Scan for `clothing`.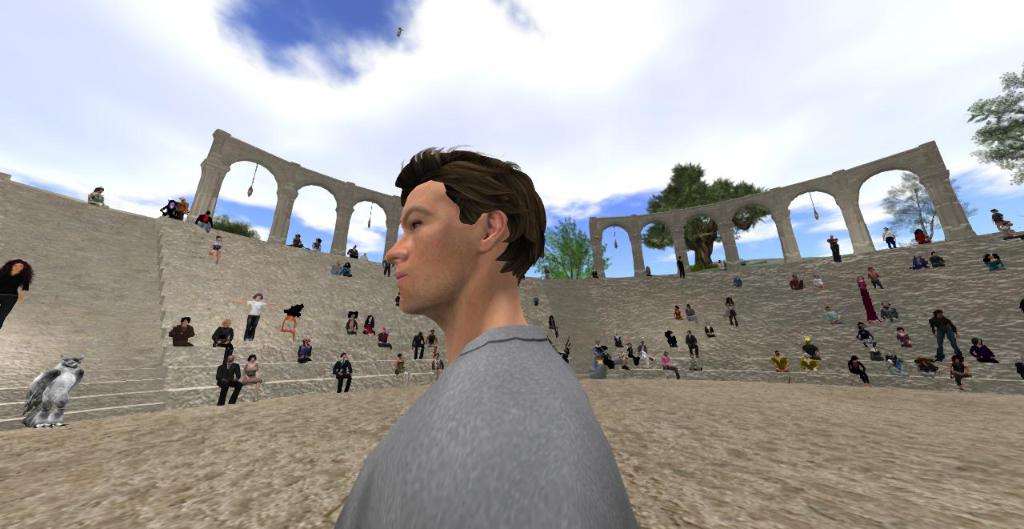
Scan result: x1=914 y1=229 x2=929 y2=243.
